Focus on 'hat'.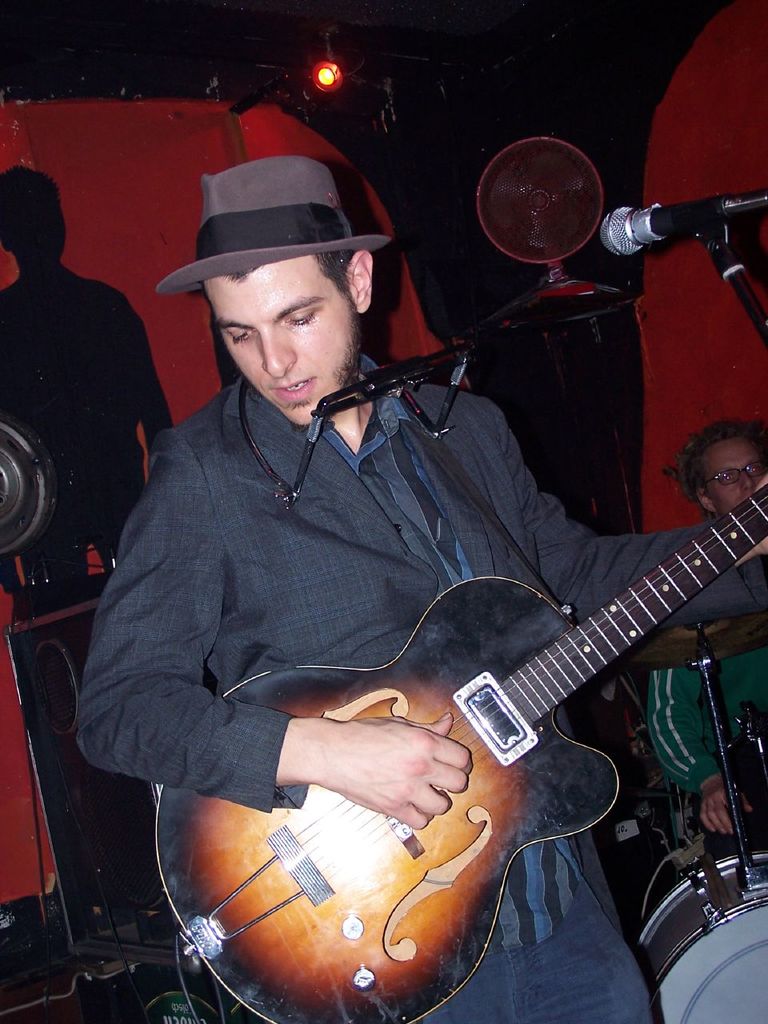
Focused at (162,148,395,305).
